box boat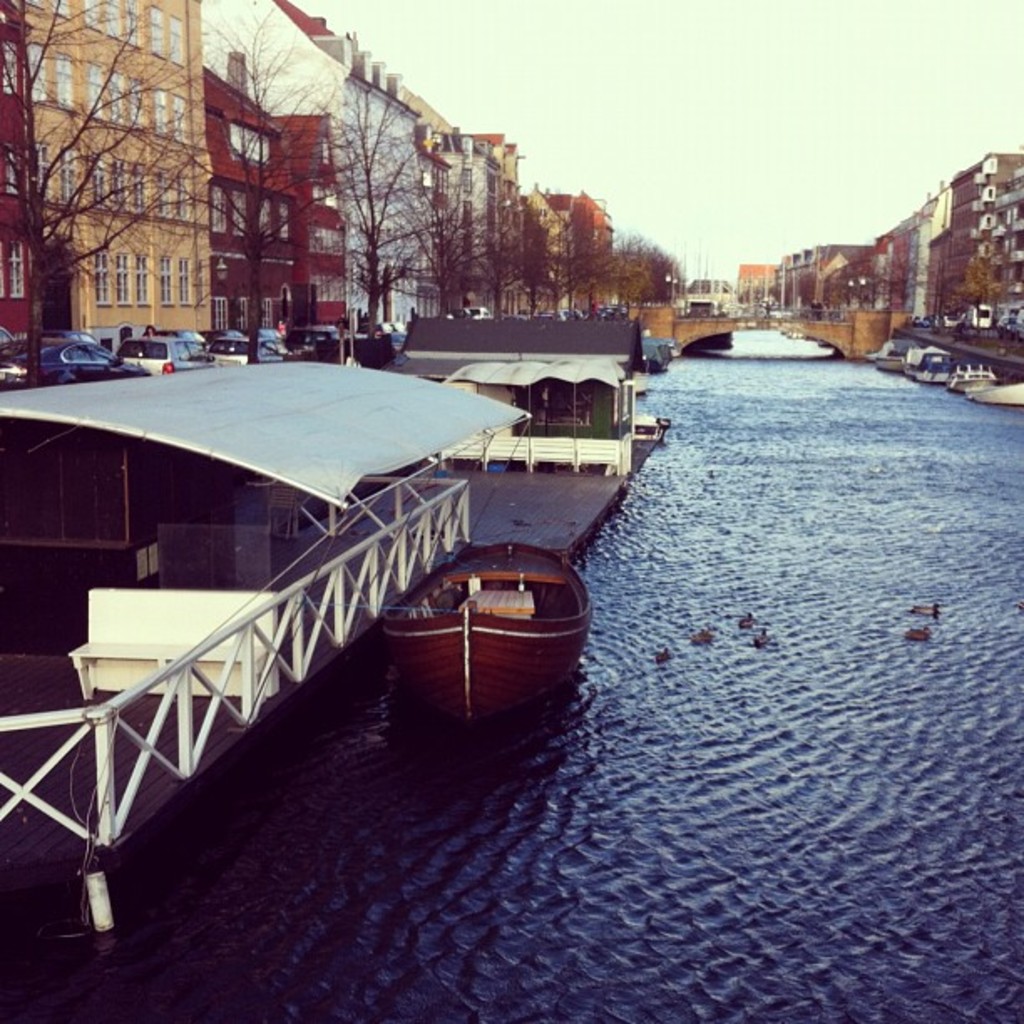
l=868, t=336, r=902, b=373
